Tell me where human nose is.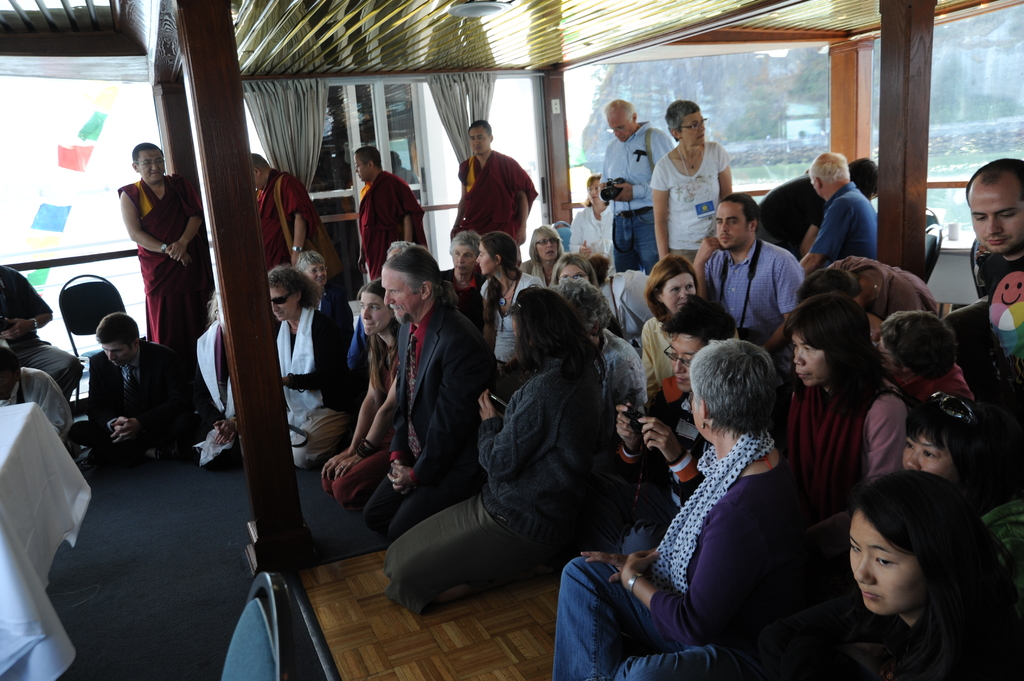
human nose is at select_region(681, 287, 687, 301).
